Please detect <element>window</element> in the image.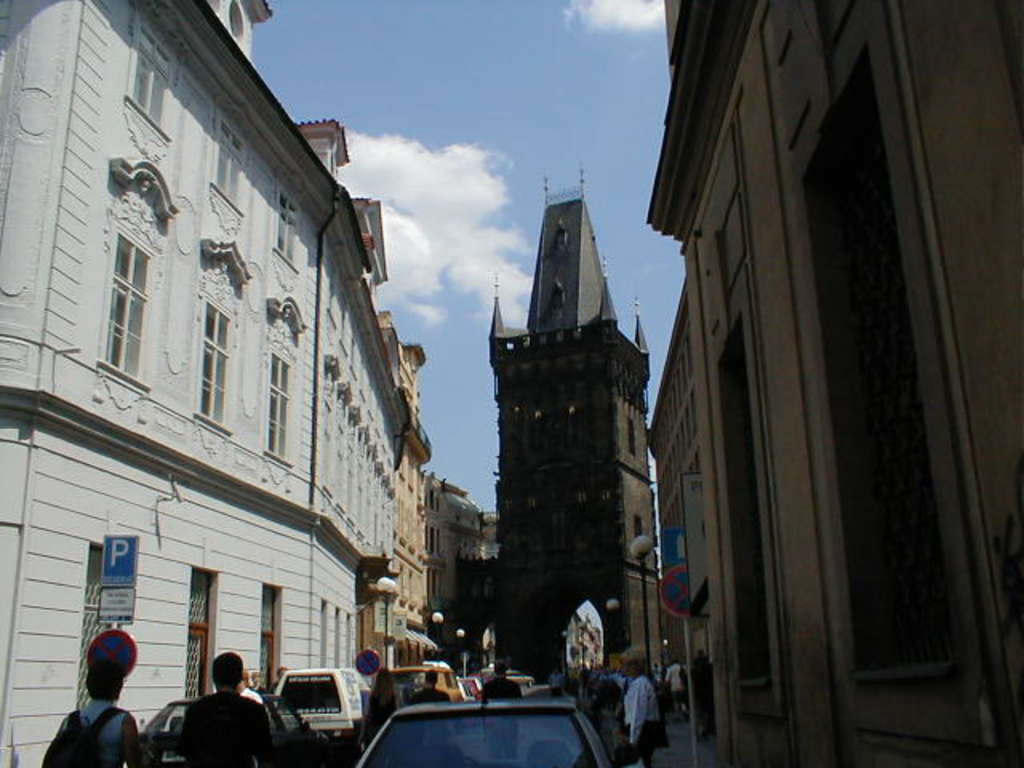
x1=350, y1=613, x2=357, y2=666.
